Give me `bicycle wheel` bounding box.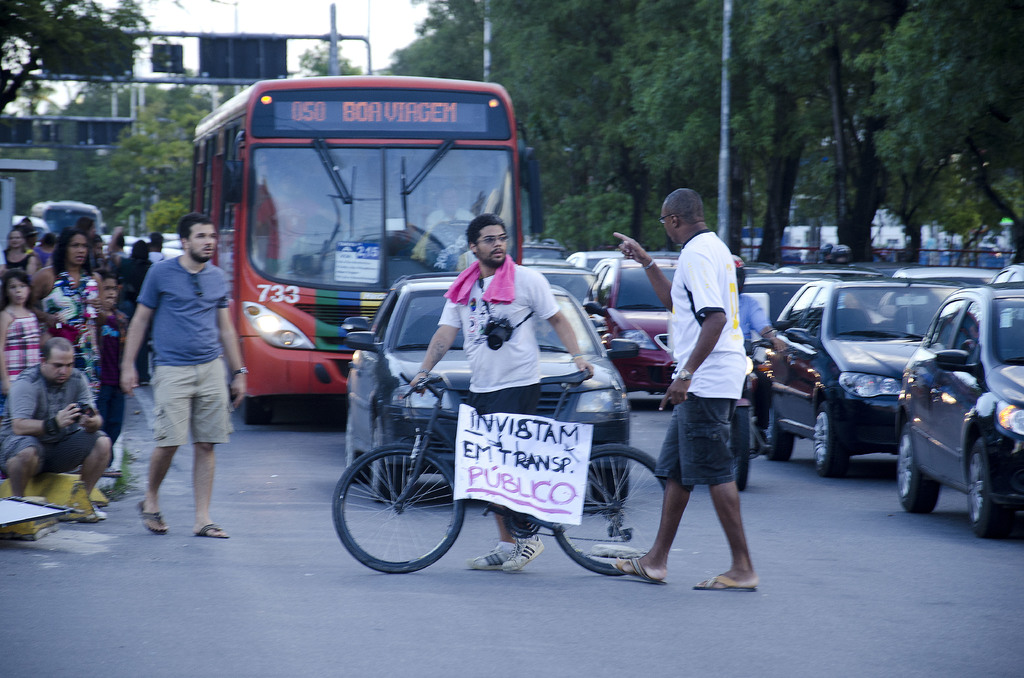
pyautogui.locateOnScreen(332, 443, 463, 574).
